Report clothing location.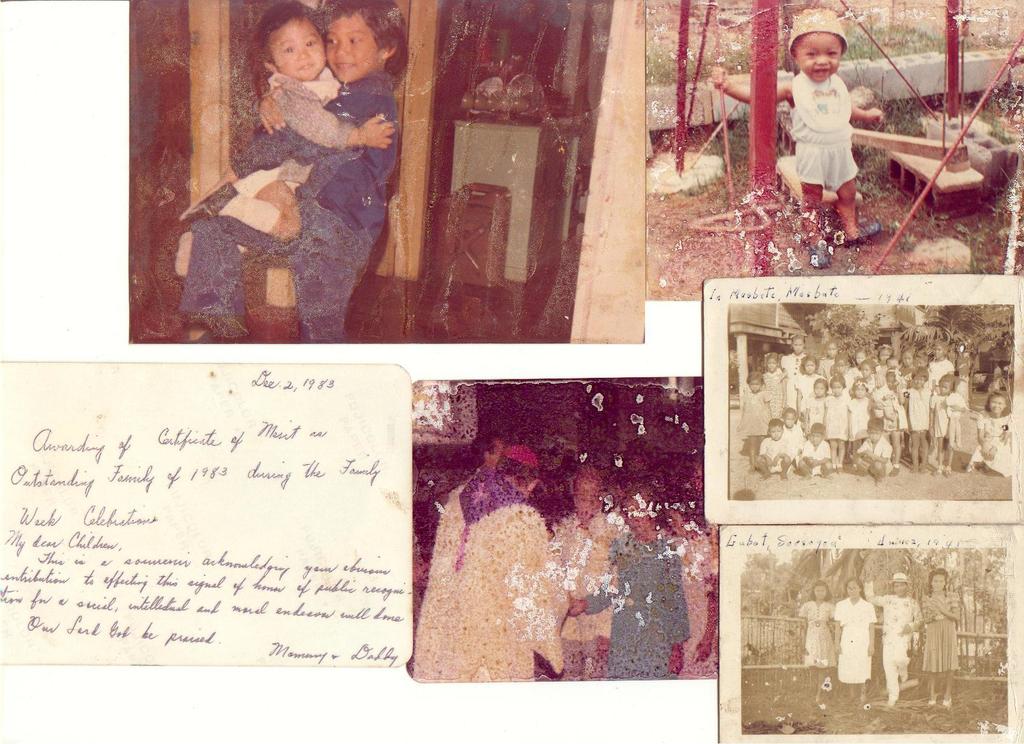
Report: <box>925,360,960,396</box>.
